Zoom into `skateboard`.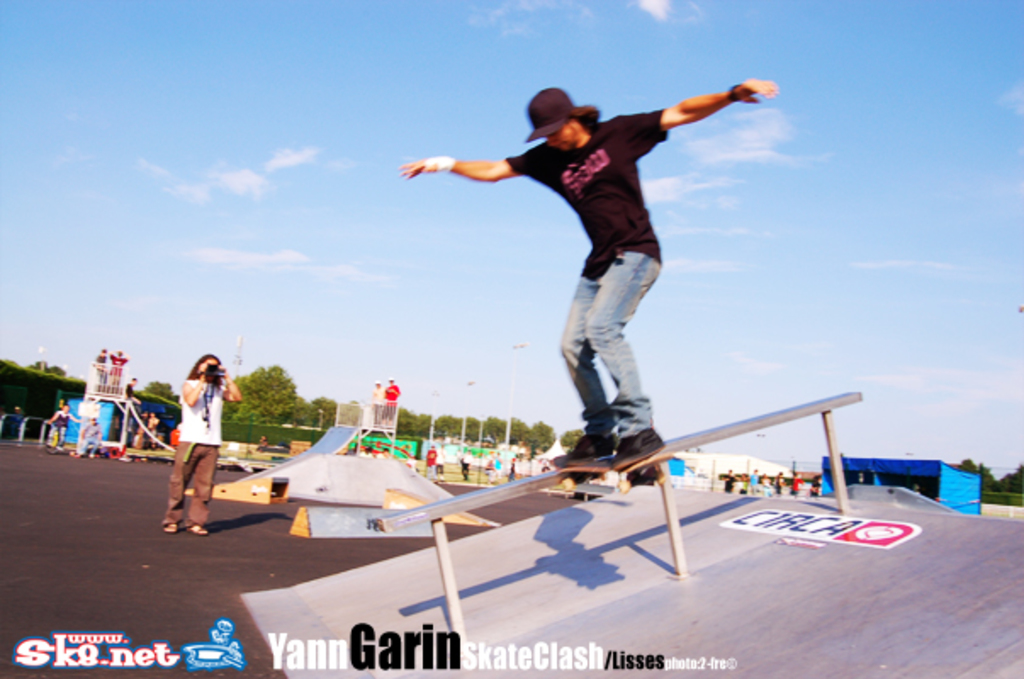
Zoom target: <bbox>616, 452, 669, 496</bbox>.
